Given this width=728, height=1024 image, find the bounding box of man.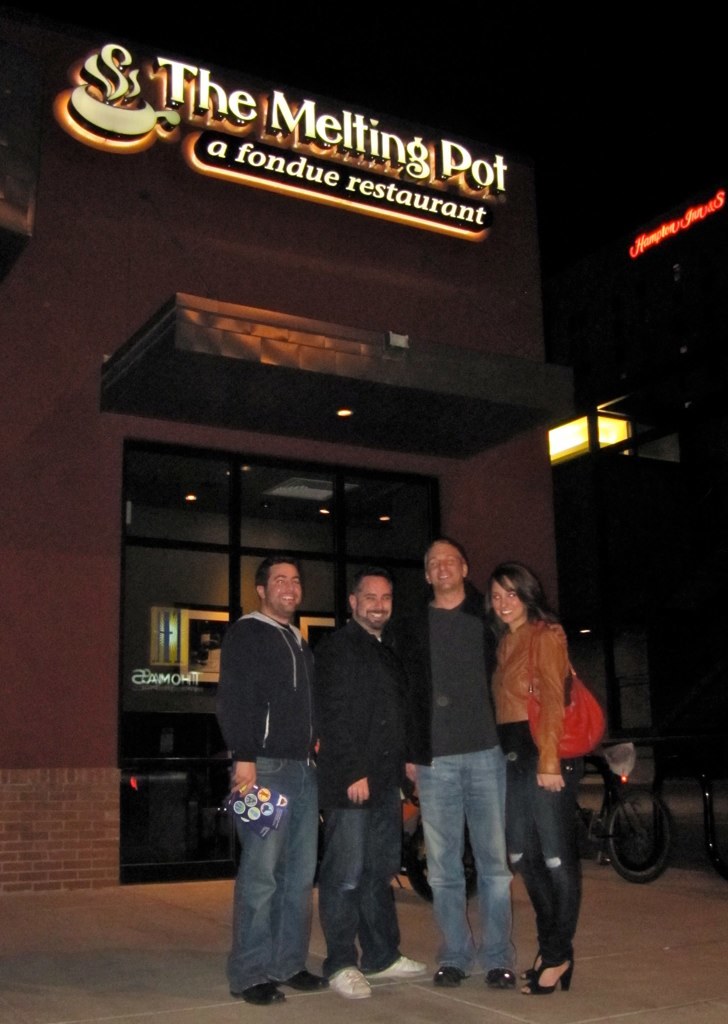
select_region(214, 550, 346, 995).
